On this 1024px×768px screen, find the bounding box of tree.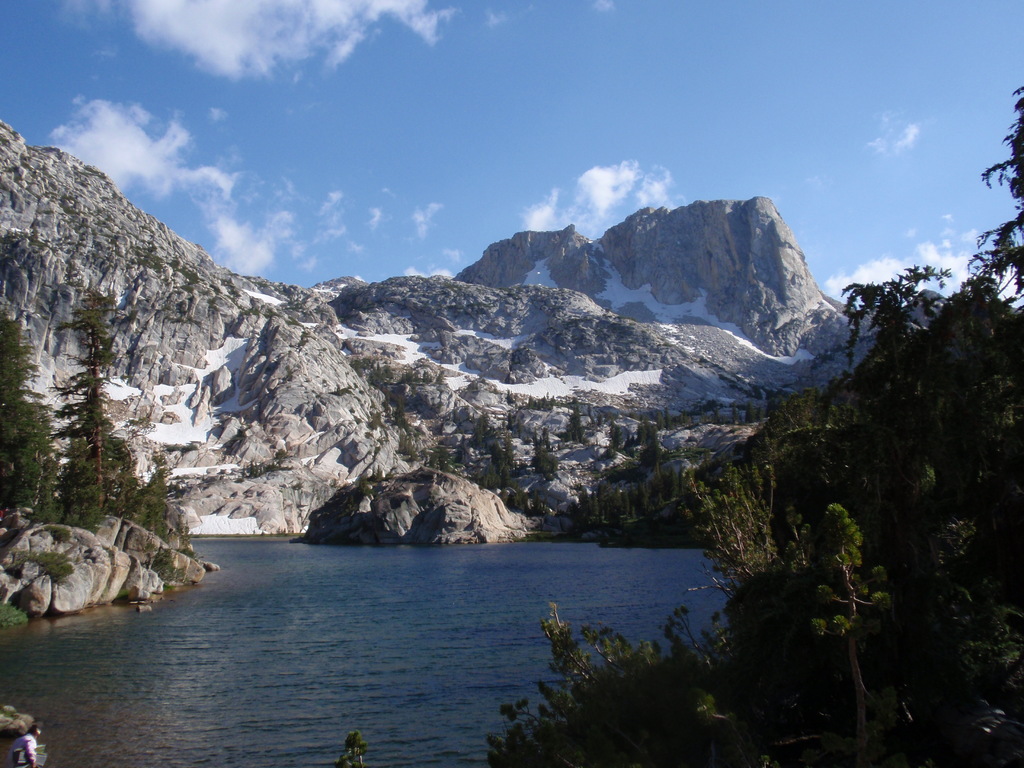
Bounding box: box=[372, 461, 399, 484].
